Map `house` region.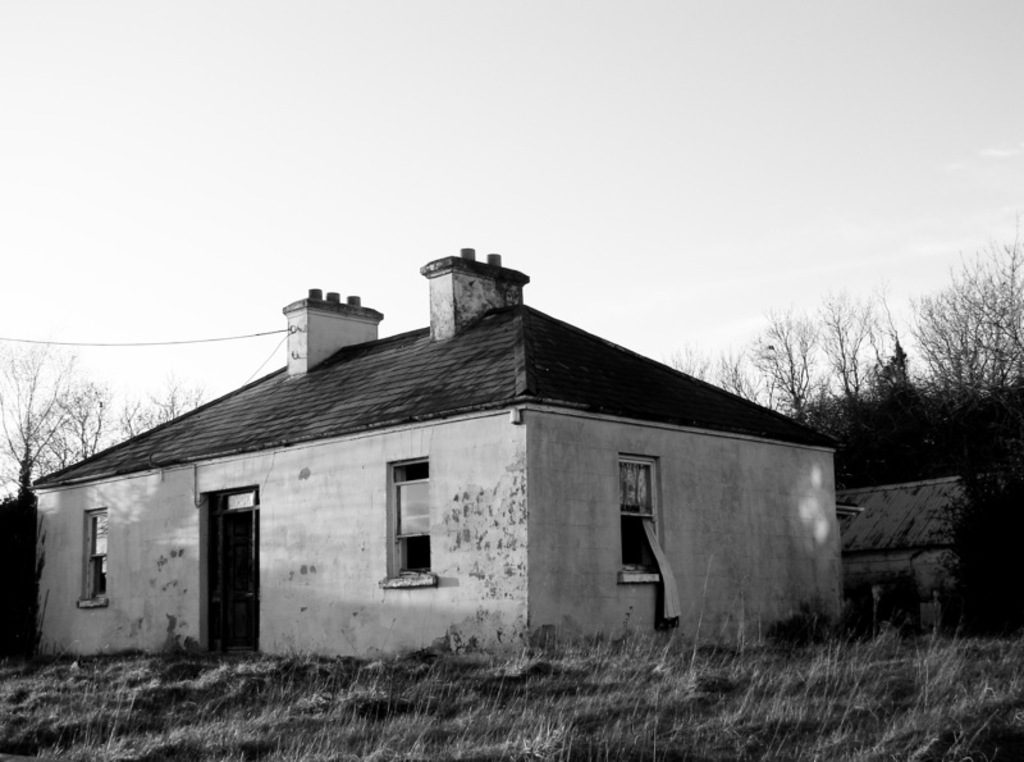
Mapped to x1=796, y1=371, x2=1023, y2=599.
